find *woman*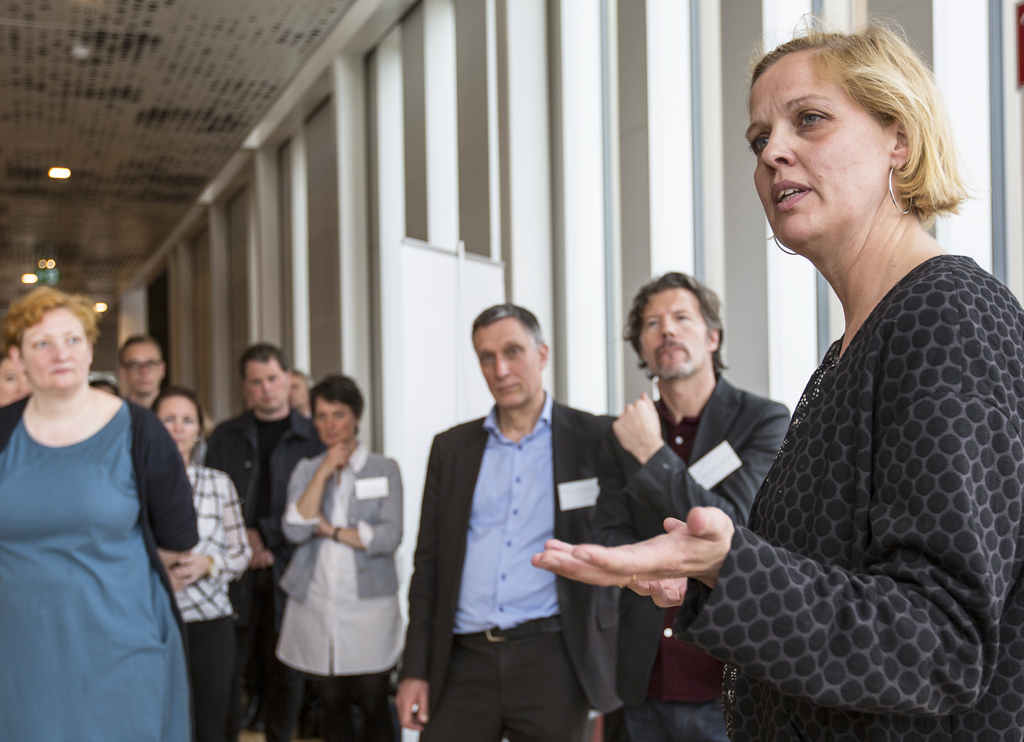
<bbox>159, 389, 255, 741</bbox>
